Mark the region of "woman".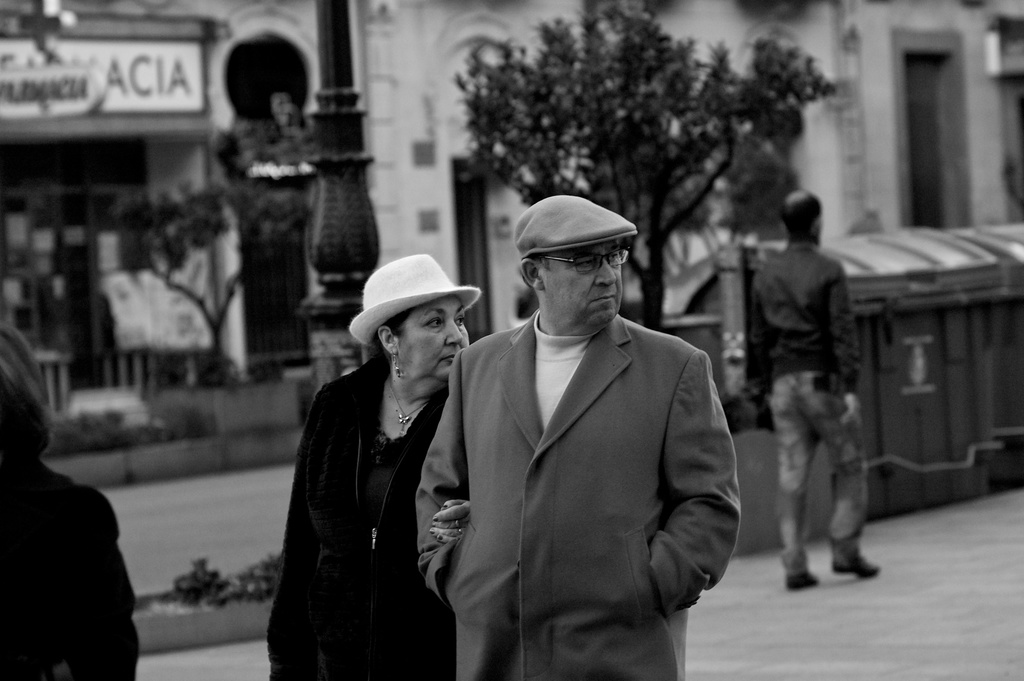
Region: locate(269, 206, 494, 680).
